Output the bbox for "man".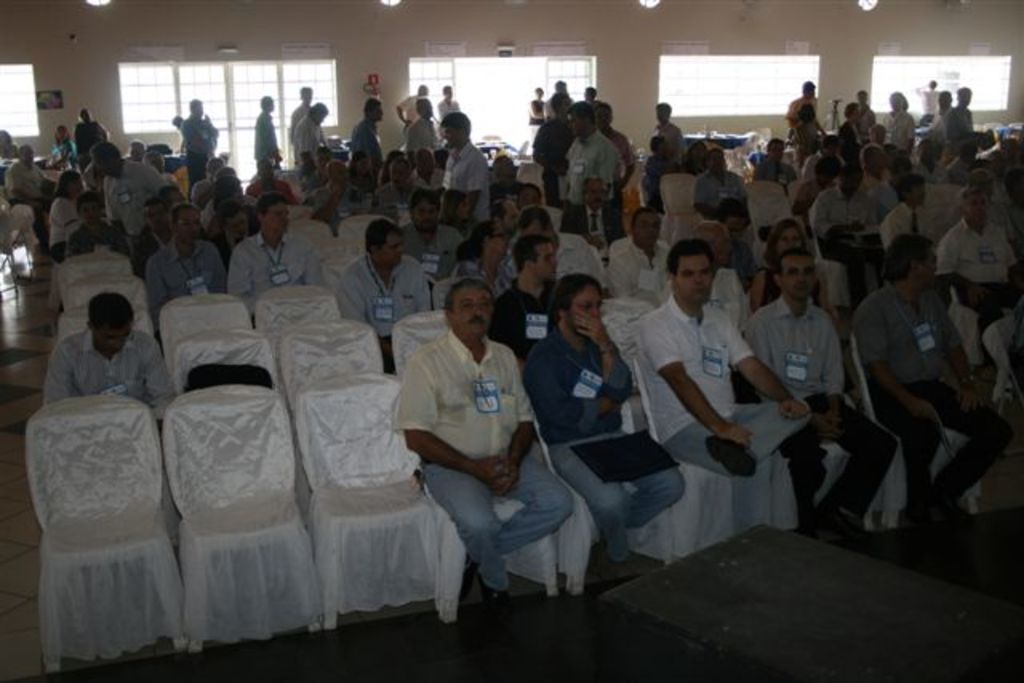
517 208 602 275.
